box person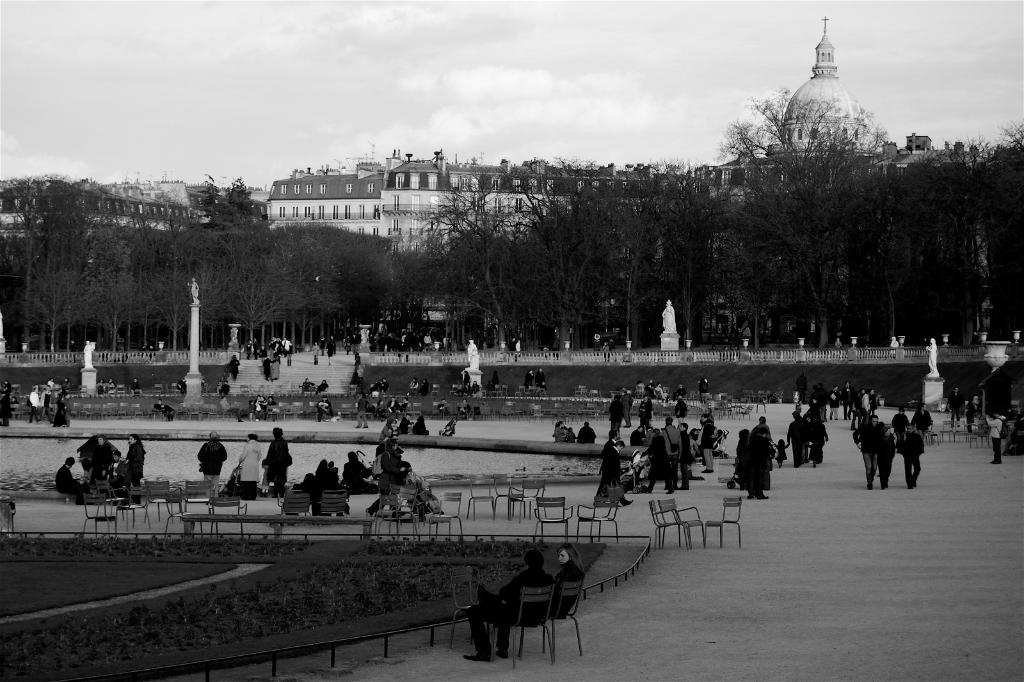
x1=417, y1=379, x2=428, y2=397
